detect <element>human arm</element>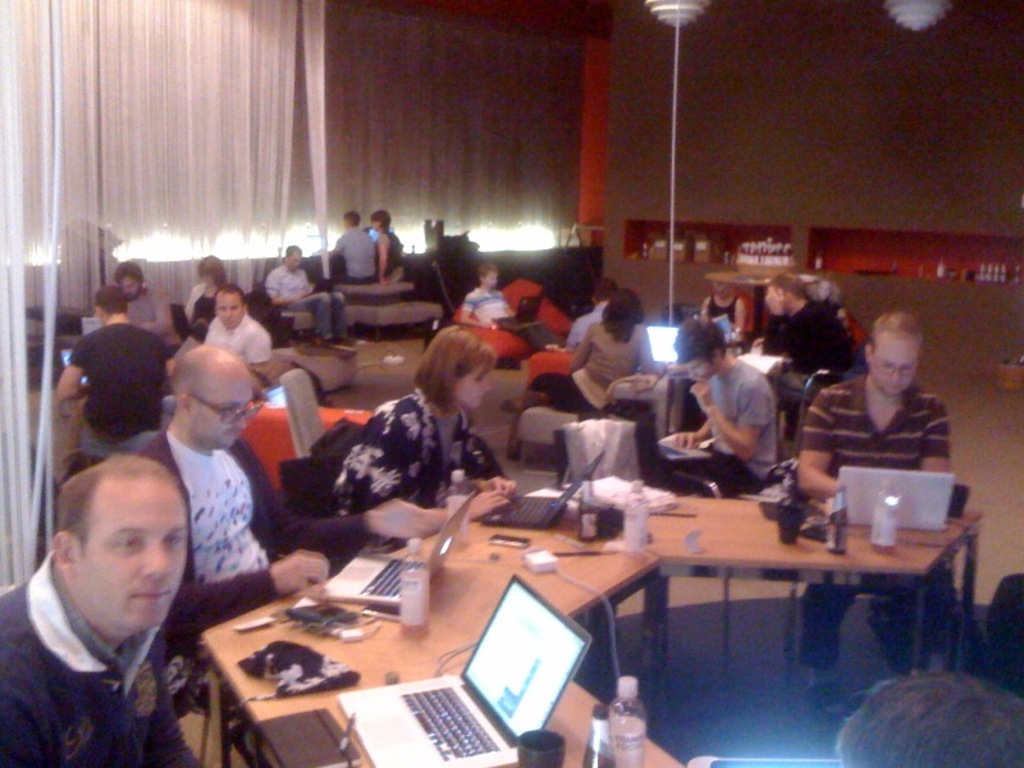
(x1=799, y1=398, x2=833, y2=509)
